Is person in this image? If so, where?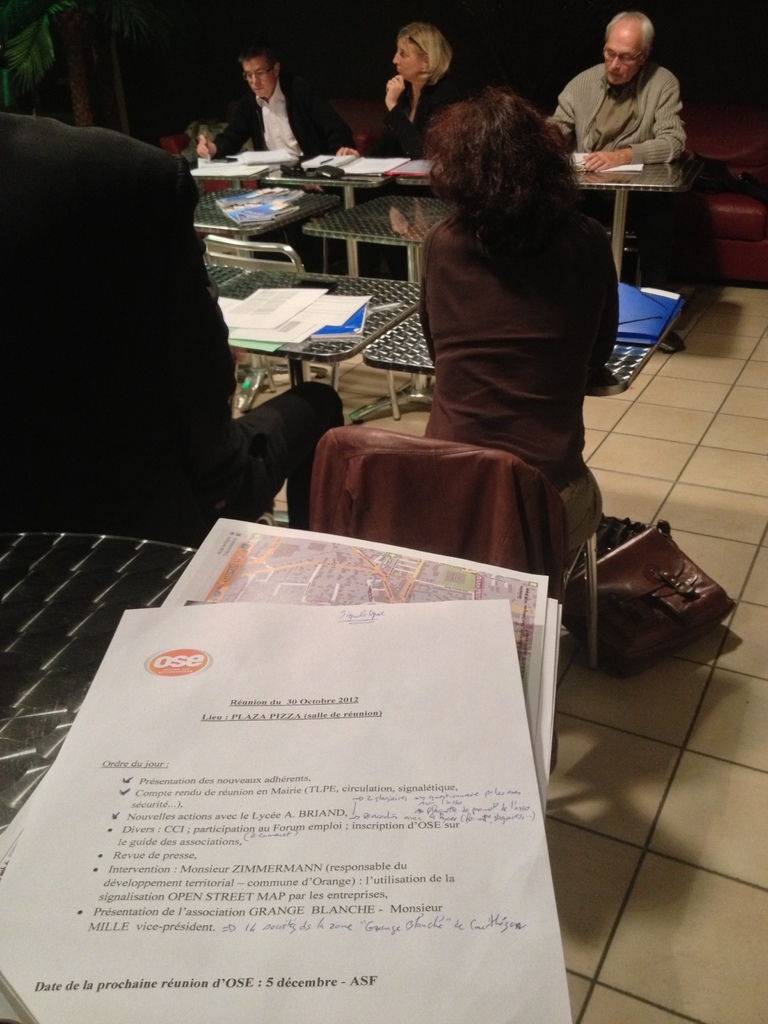
Yes, at <bbox>328, 28, 483, 190</bbox>.
